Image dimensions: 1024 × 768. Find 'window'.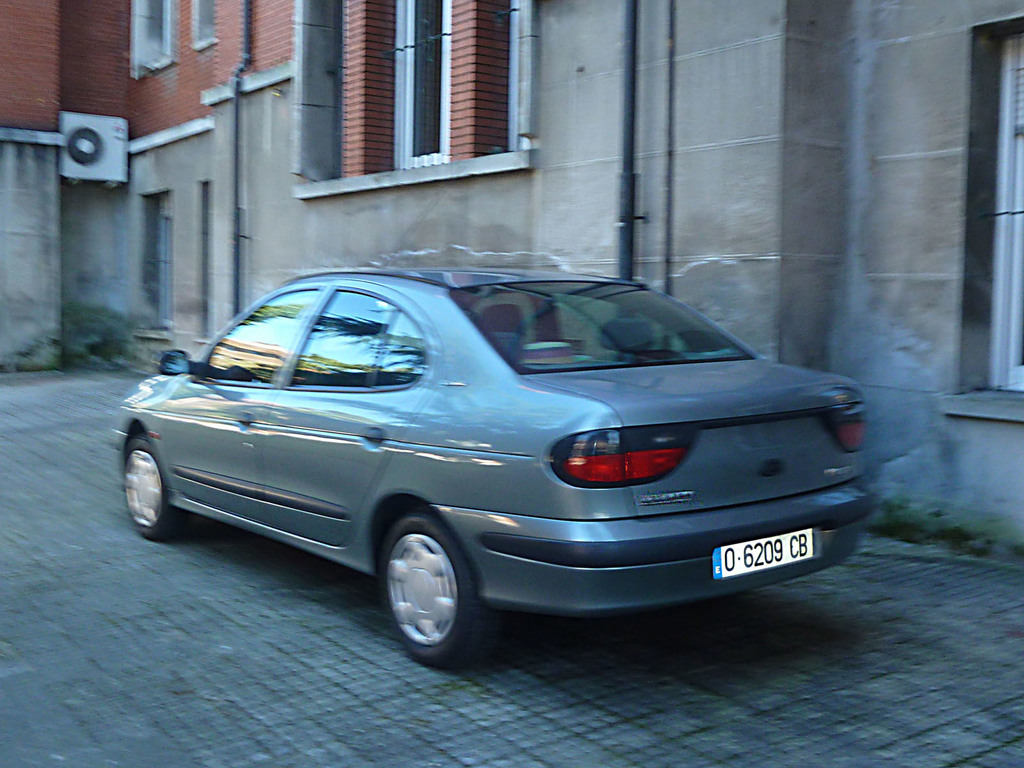
992:39:1023:392.
